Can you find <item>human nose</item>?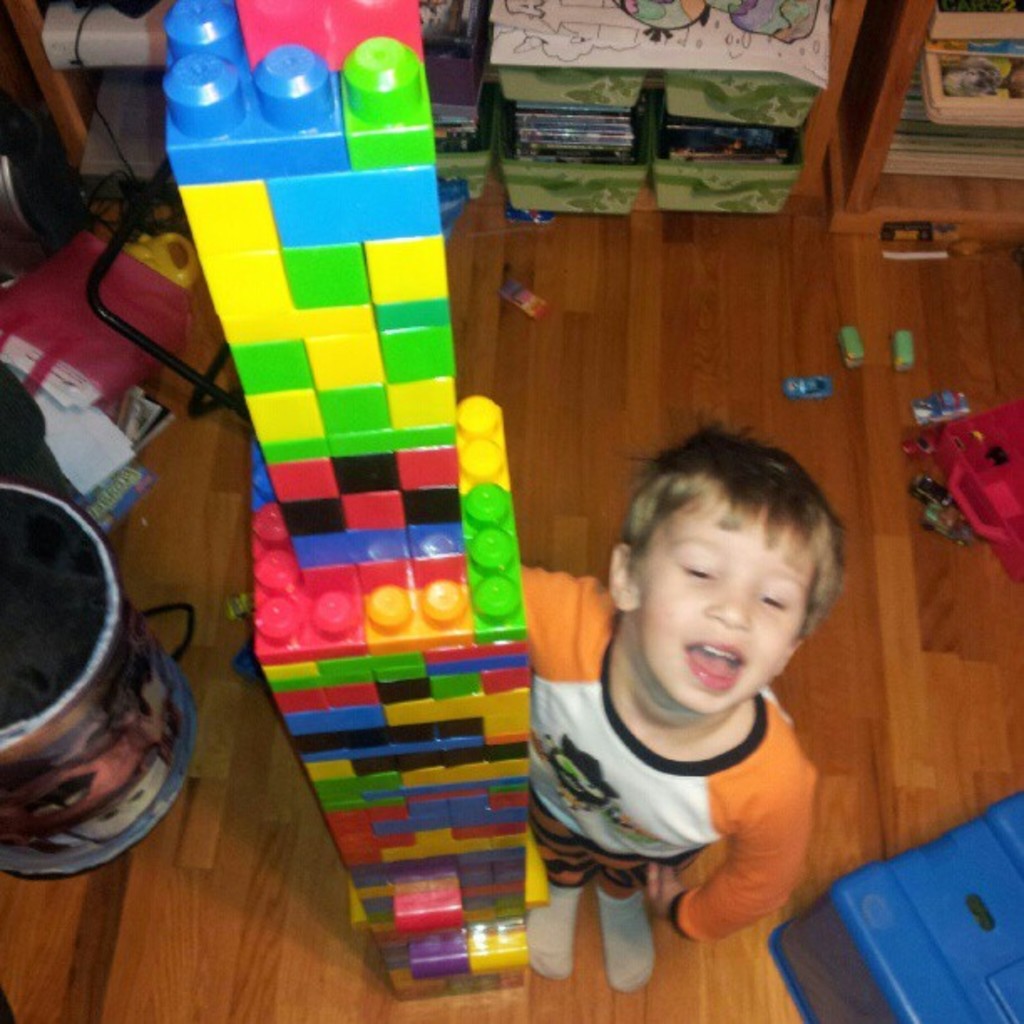
Yes, bounding box: [704, 577, 750, 631].
